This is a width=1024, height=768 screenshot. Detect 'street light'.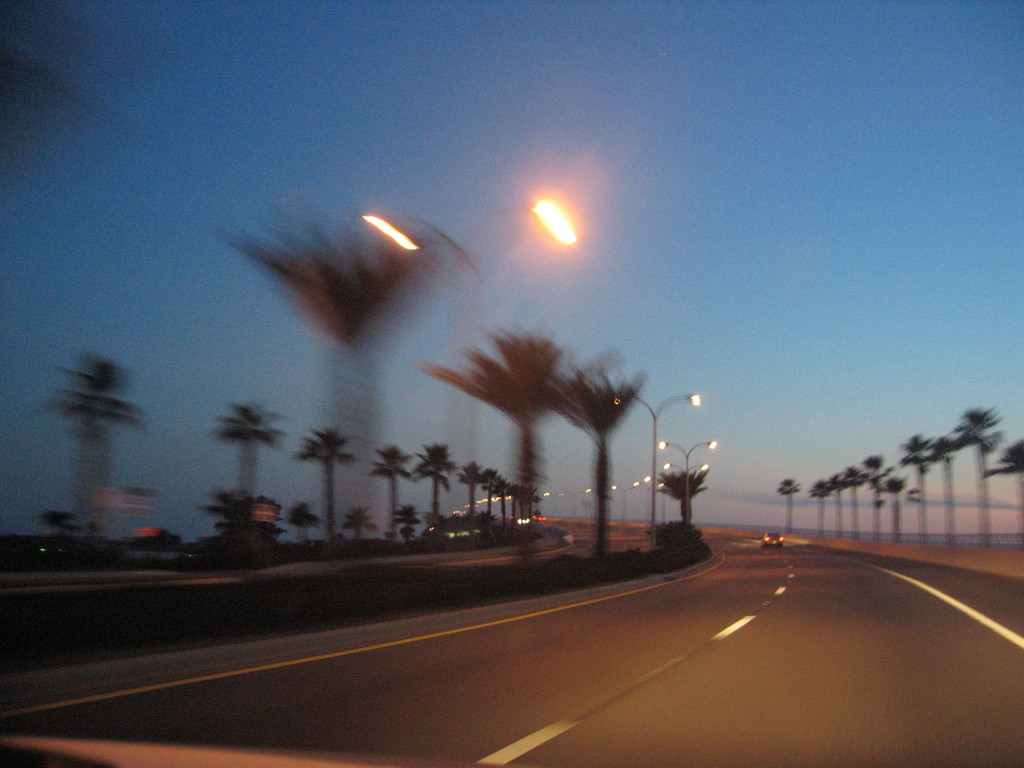
region(607, 397, 698, 572).
